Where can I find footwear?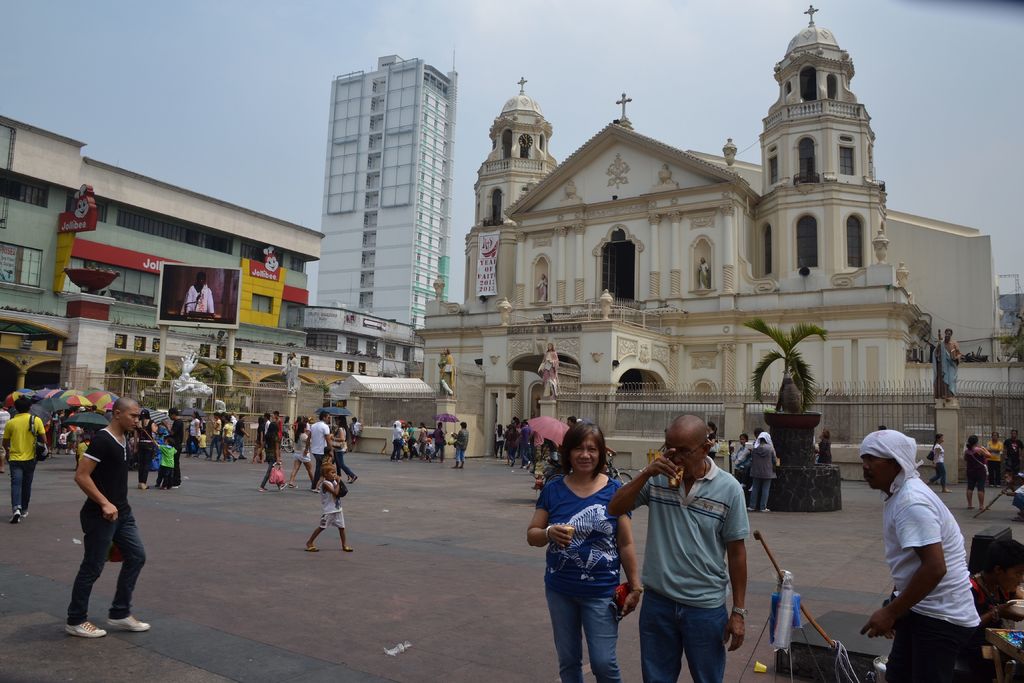
You can find it at BBox(983, 507, 988, 511).
